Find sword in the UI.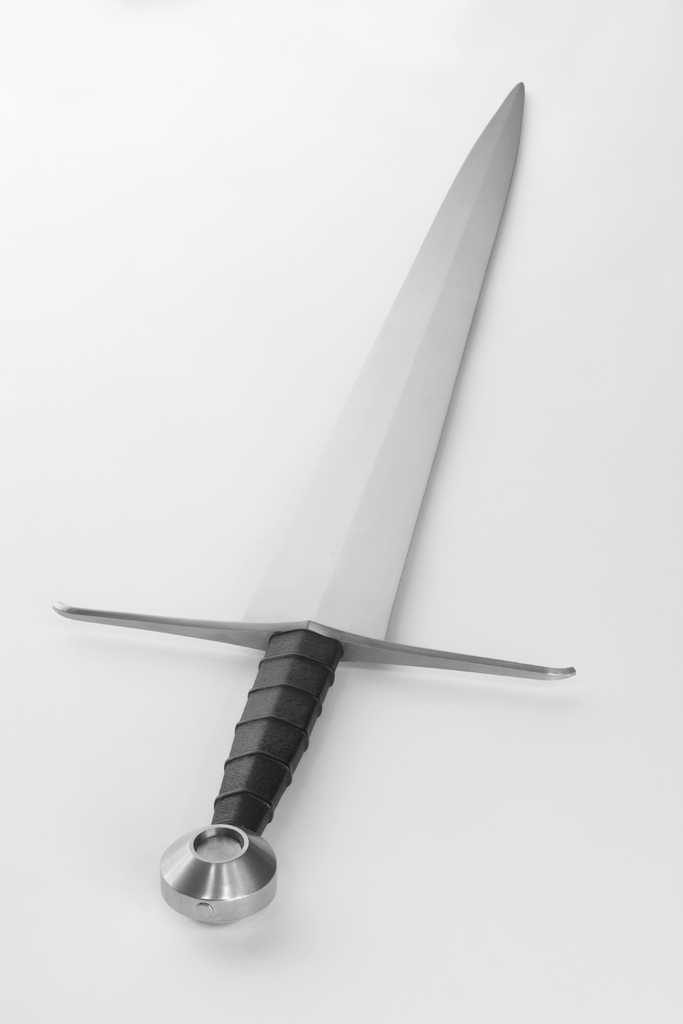
UI element at [49,82,576,925].
